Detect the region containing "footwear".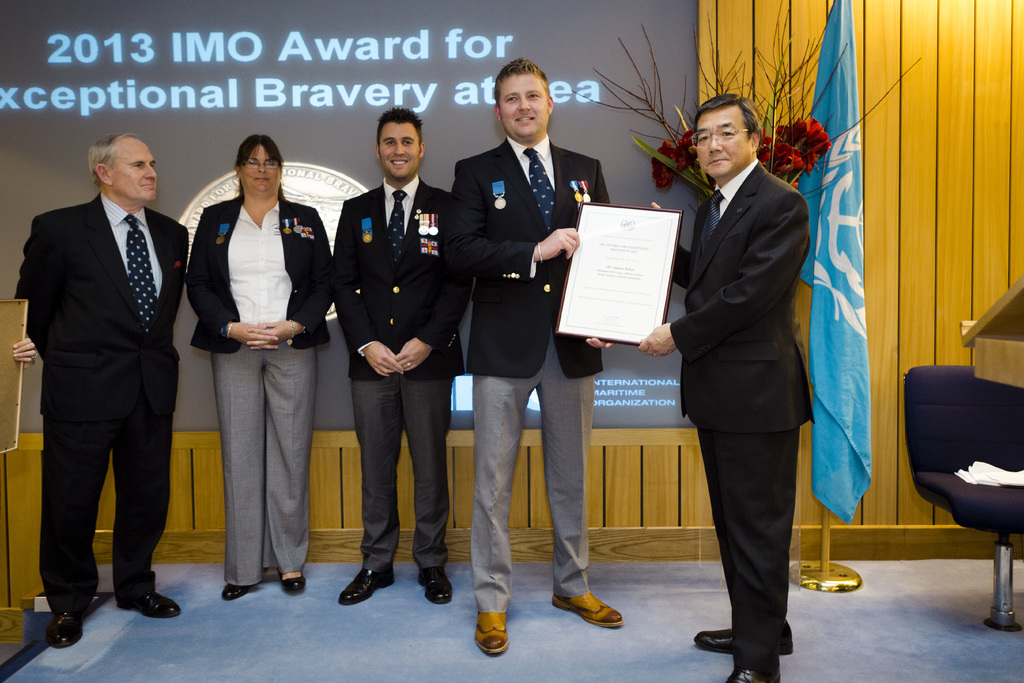
select_region(553, 589, 625, 628).
